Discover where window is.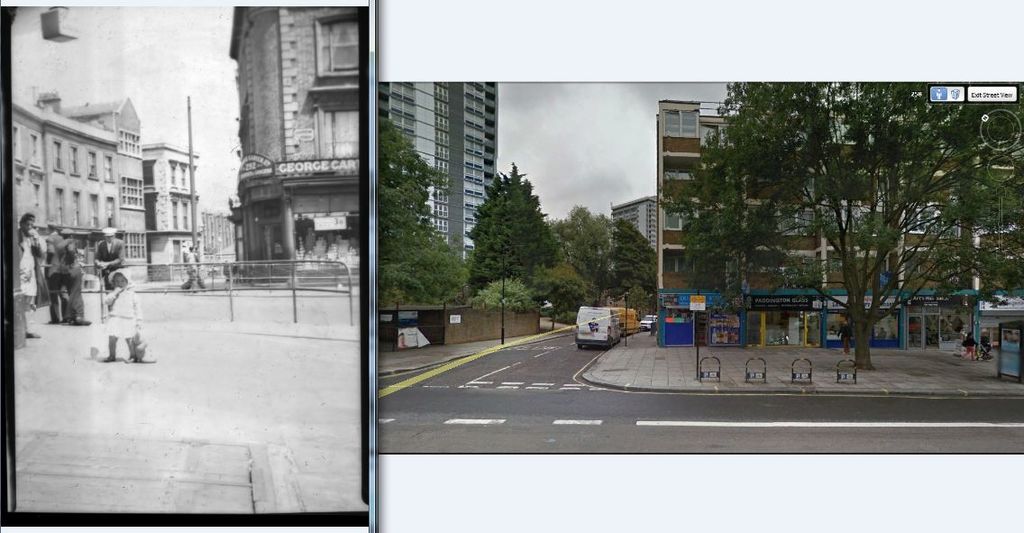
Discovered at region(780, 213, 815, 241).
